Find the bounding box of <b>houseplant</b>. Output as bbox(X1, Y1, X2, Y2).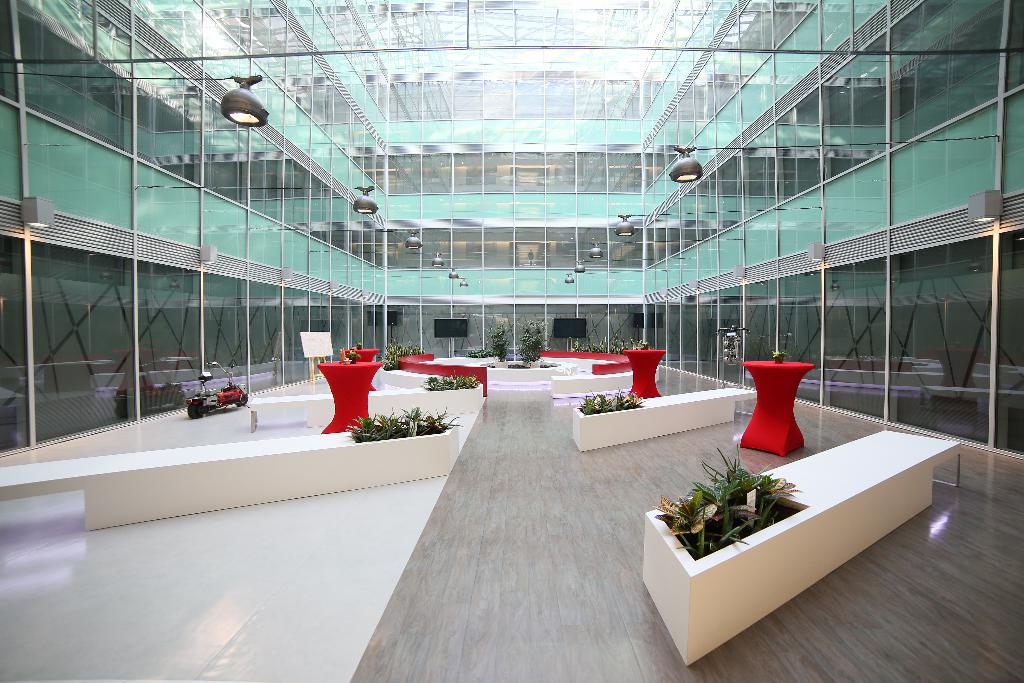
bbox(623, 338, 672, 402).
